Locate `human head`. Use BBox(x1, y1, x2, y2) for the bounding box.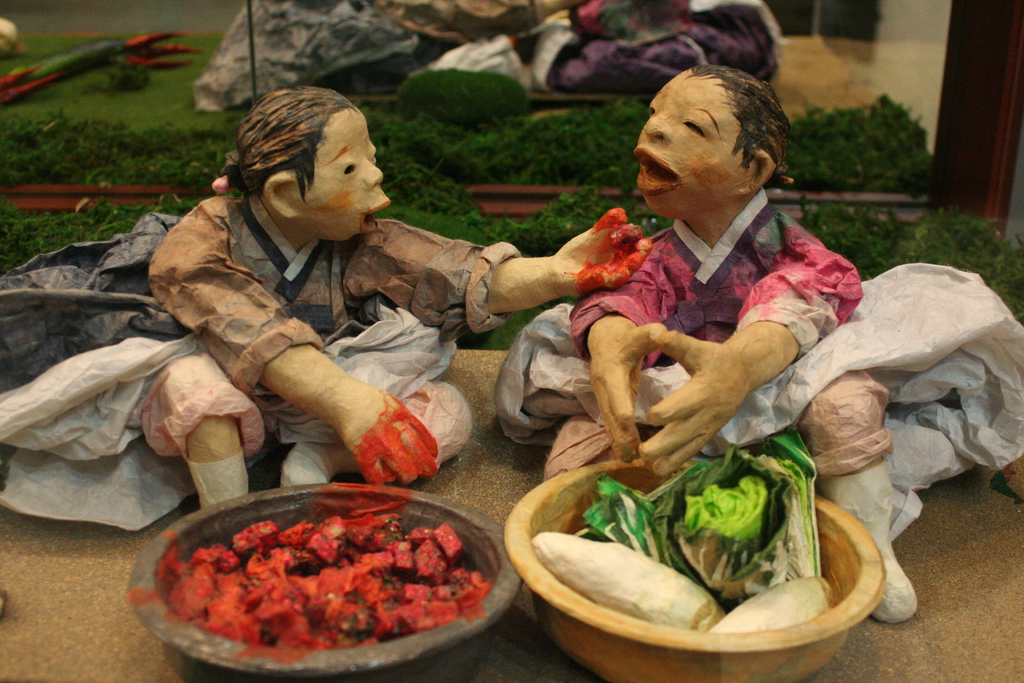
BBox(223, 85, 388, 238).
